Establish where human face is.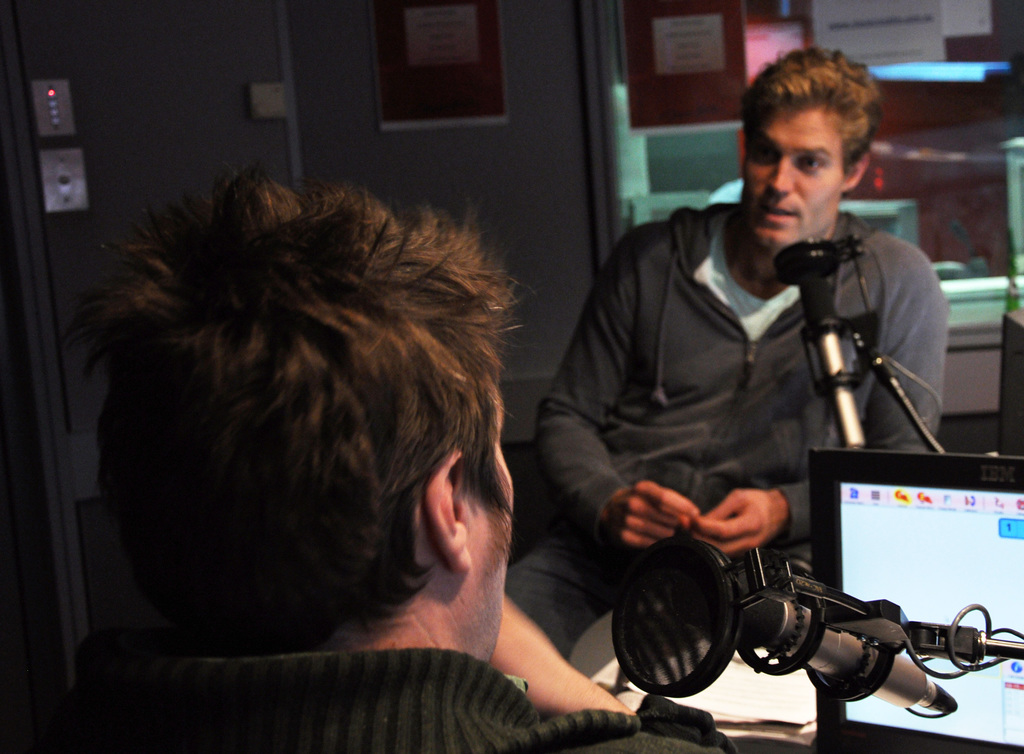
Established at crop(735, 88, 844, 247).
